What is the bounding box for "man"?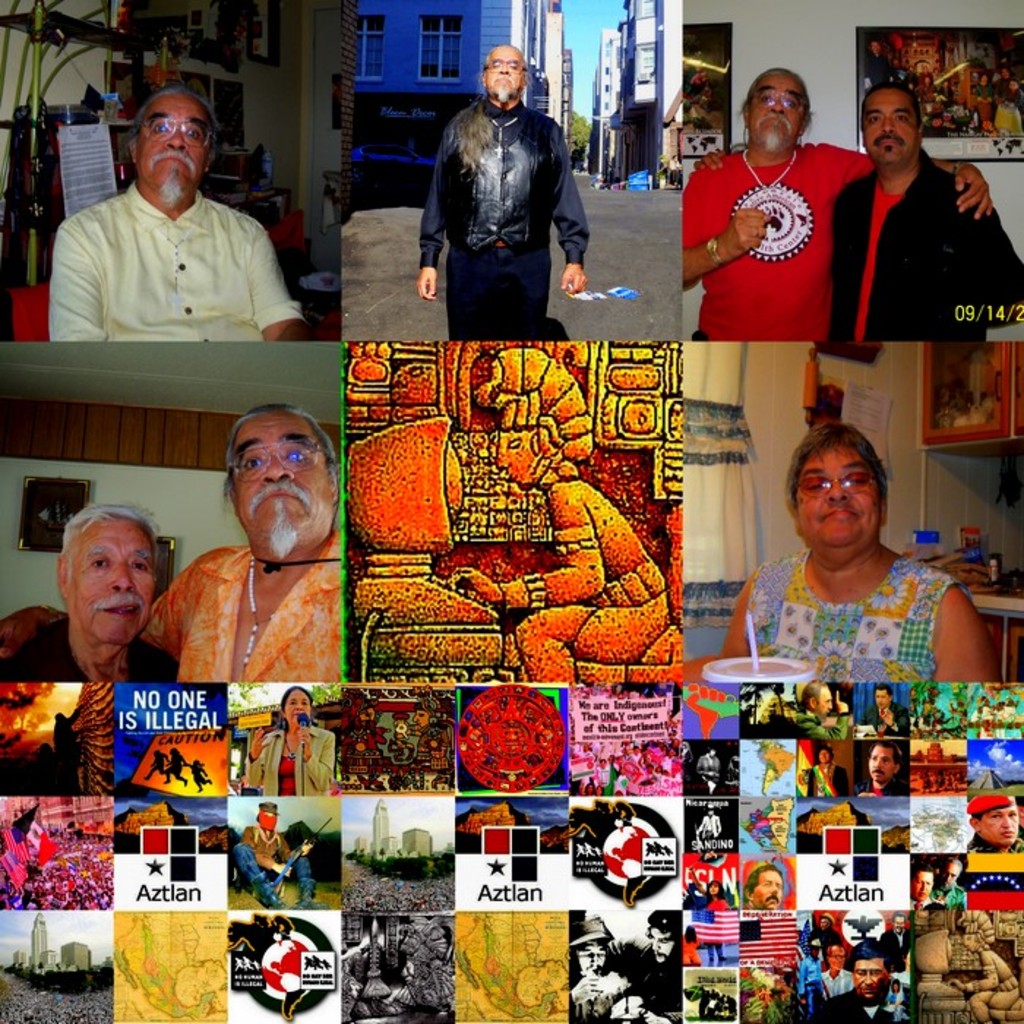
crop(748, 866, 796, 913).
